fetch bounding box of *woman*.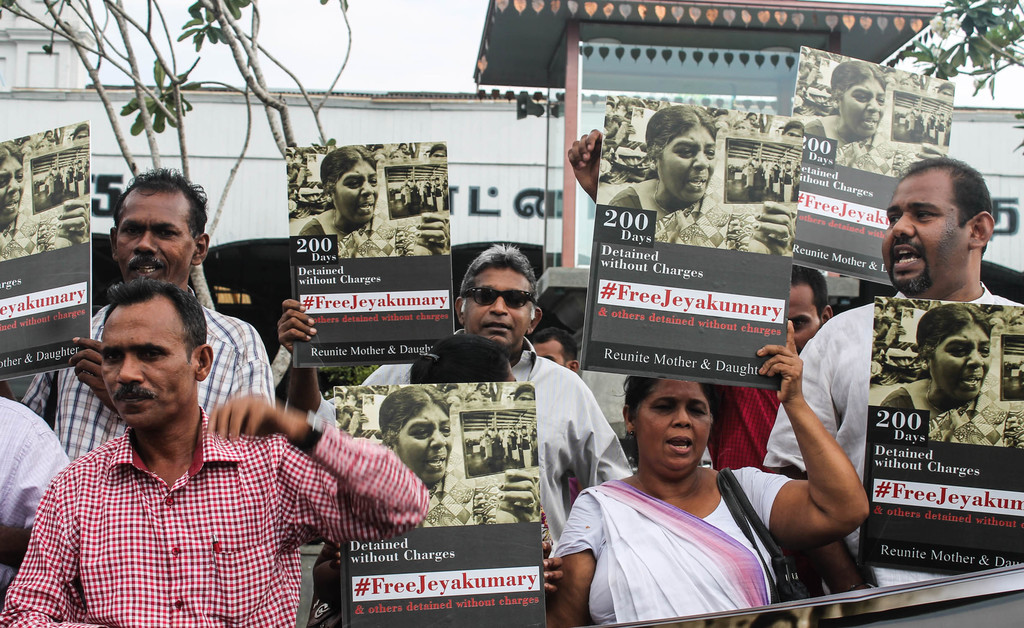
Bbox: {"left": 737, "top": 112, "right": 757, "bottom": 125}.
